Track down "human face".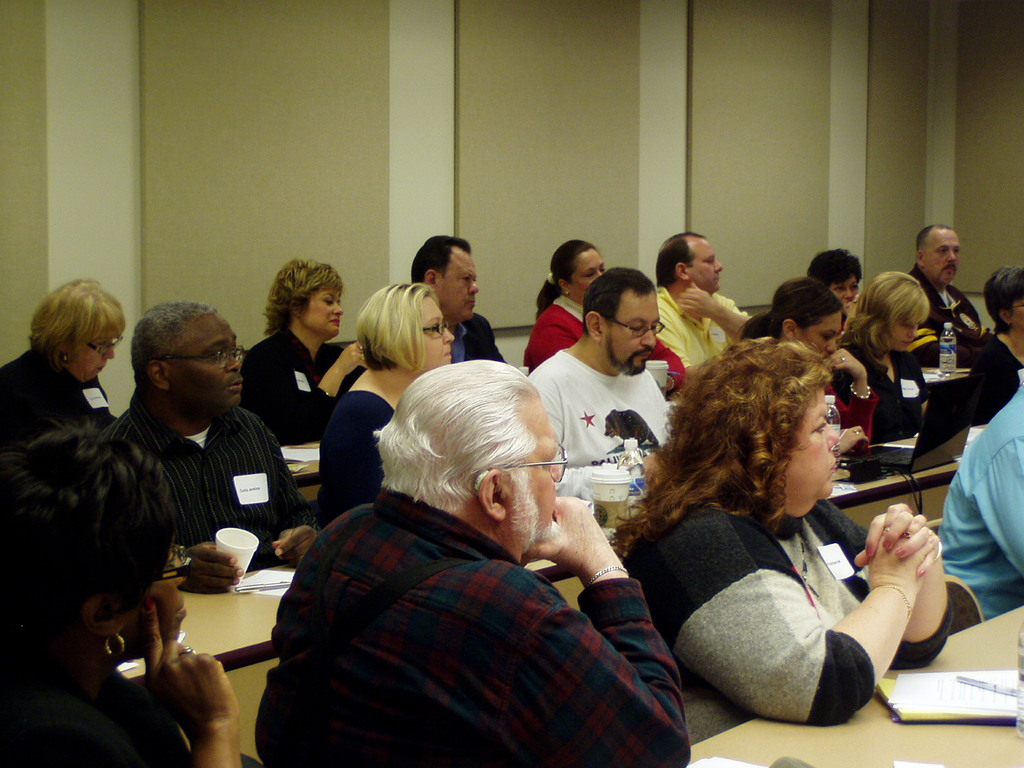
Tracked to bbox(926, 226, 961, 284).
